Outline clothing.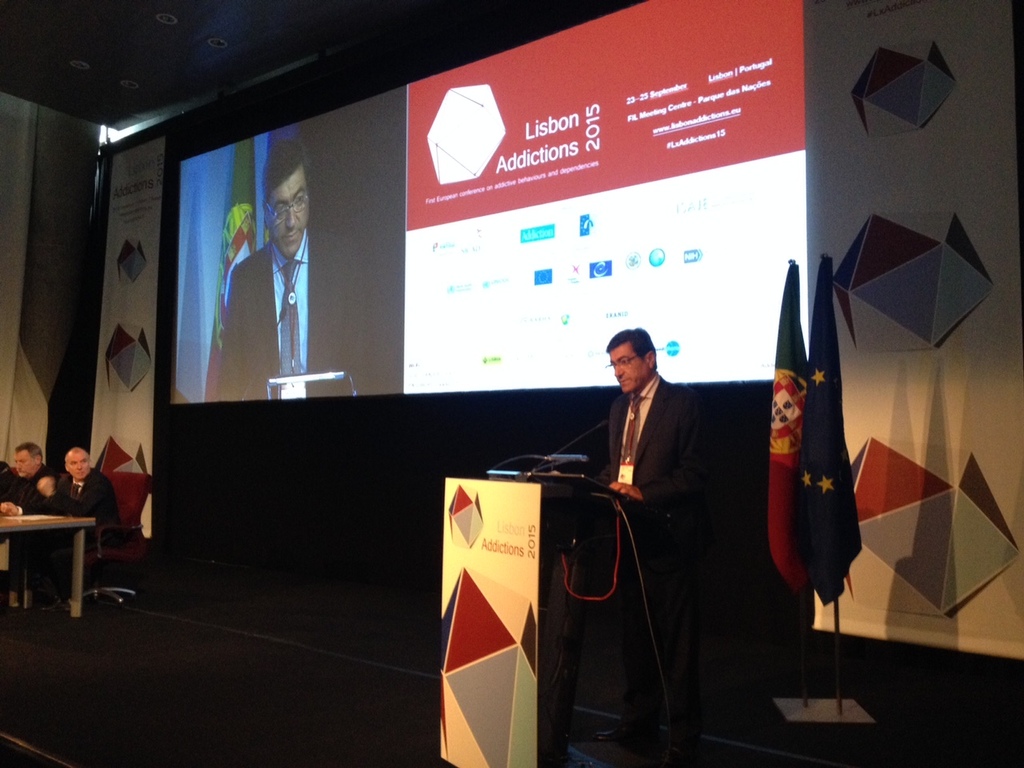
Outline: [x1=50, y1=473, x2=115, y2=555].
